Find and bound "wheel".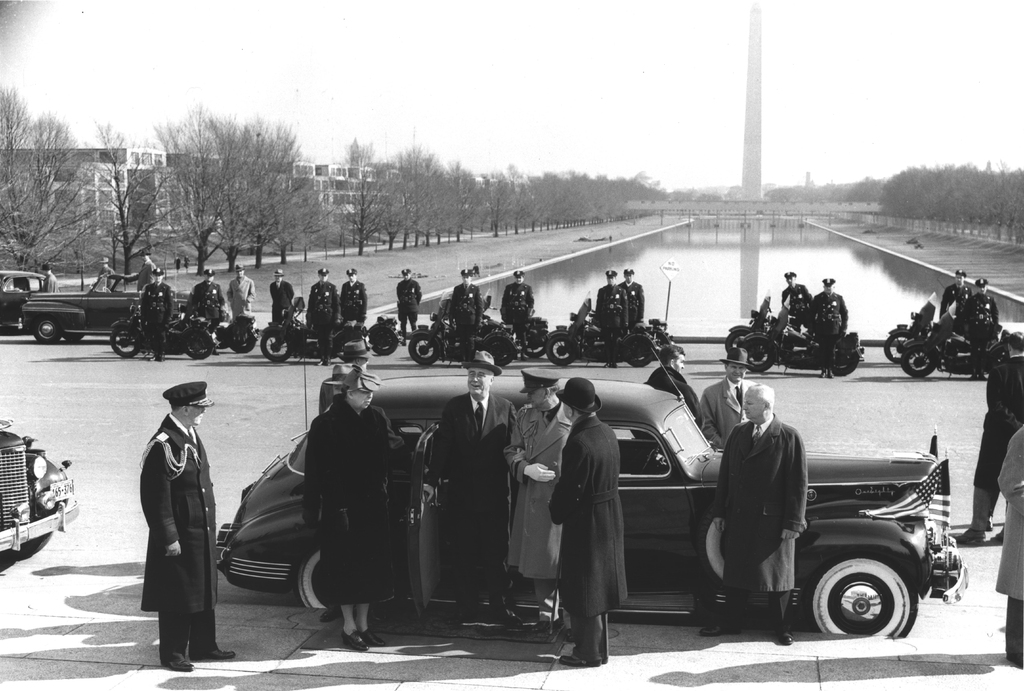
Bound: 821/535/940/648.
